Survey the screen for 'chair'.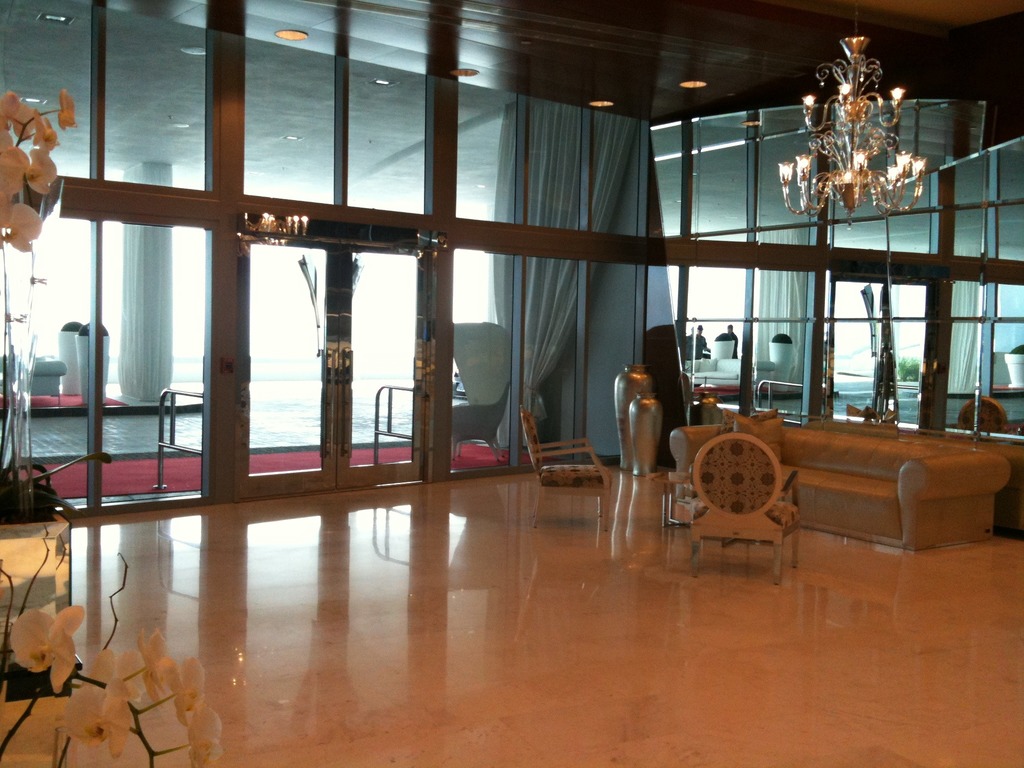
Survey found: (691, 433, 800, 589).
